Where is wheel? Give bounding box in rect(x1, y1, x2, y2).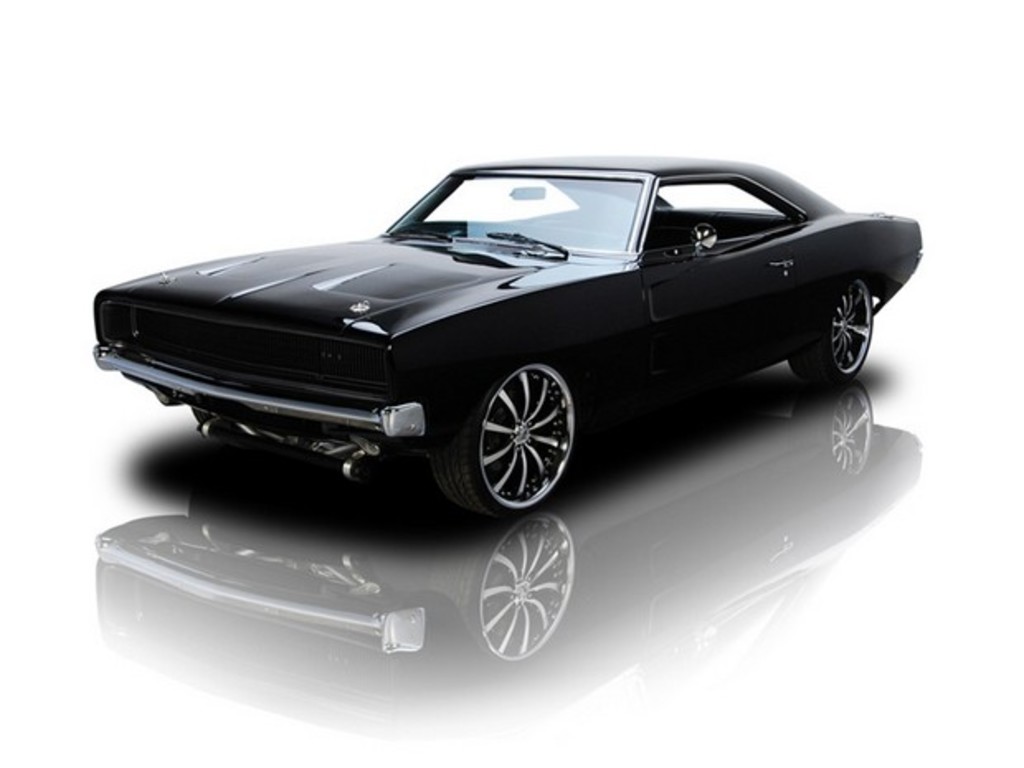
rect(794, 286, 867, 380).
